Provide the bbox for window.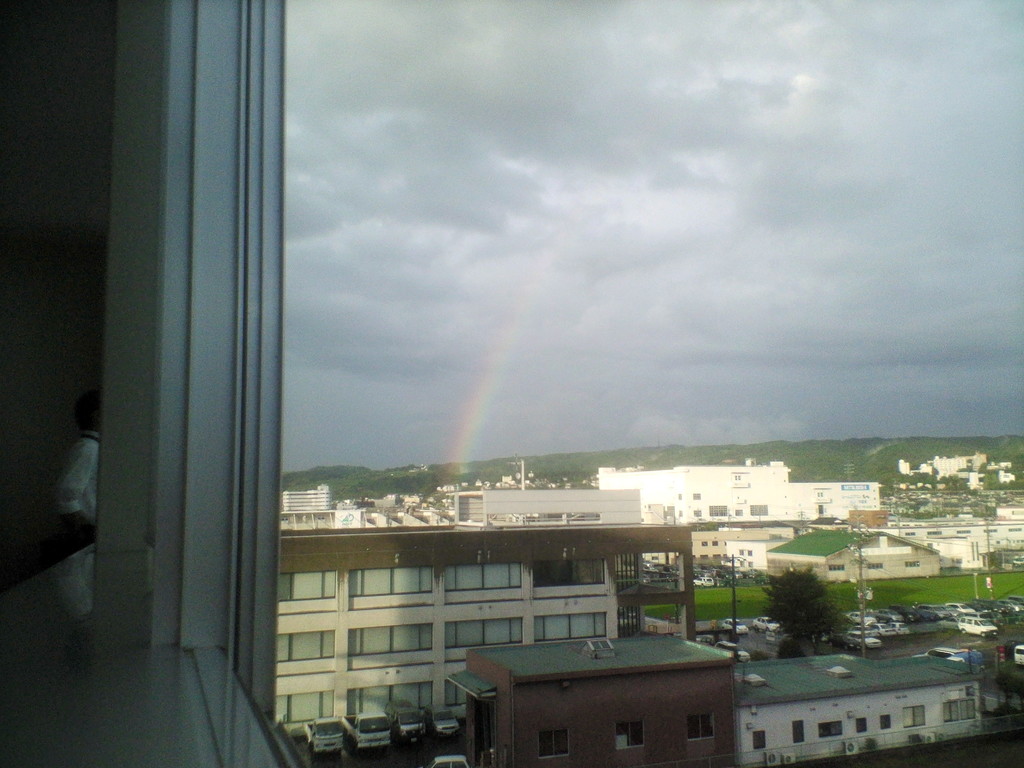
x1=794, y1=719, x2=805, y2=749.
